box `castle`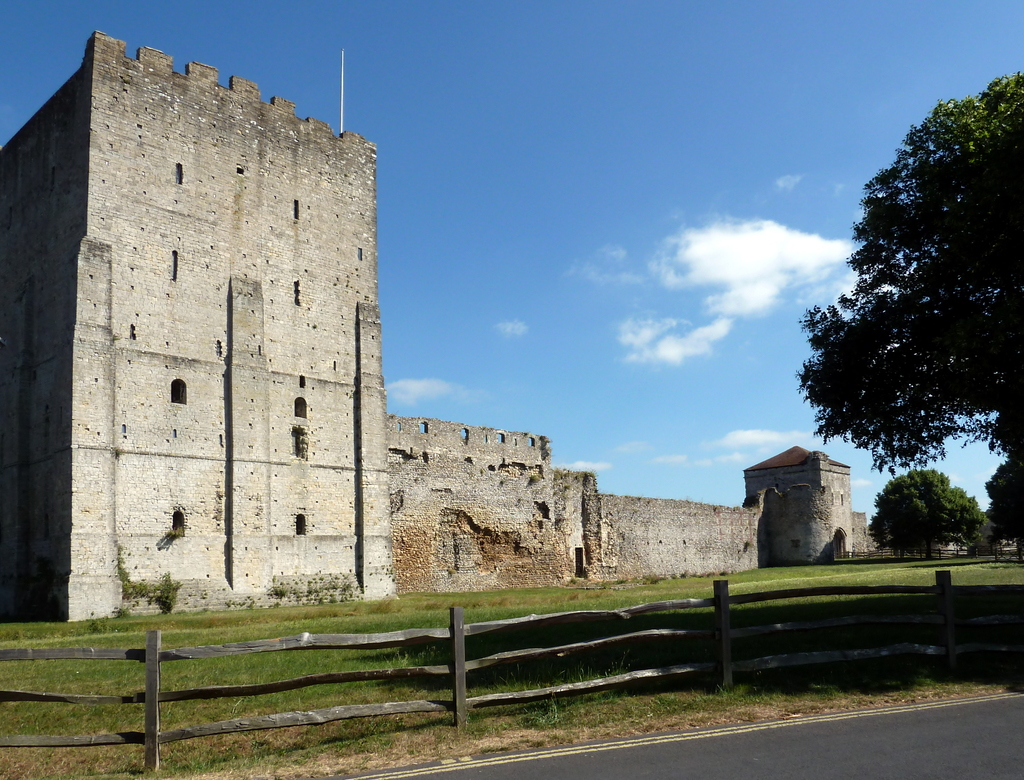
select_region(0, 31, 886, 622)
